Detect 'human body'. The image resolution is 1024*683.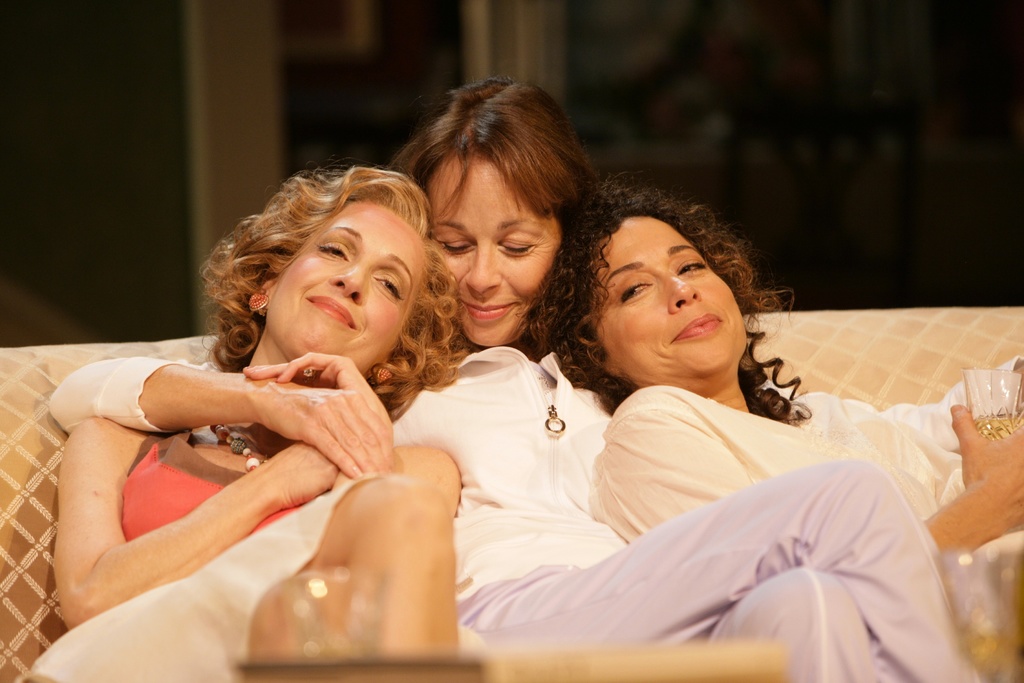
pyautogui.locateOnScreen(54, 92, 969, 682).
